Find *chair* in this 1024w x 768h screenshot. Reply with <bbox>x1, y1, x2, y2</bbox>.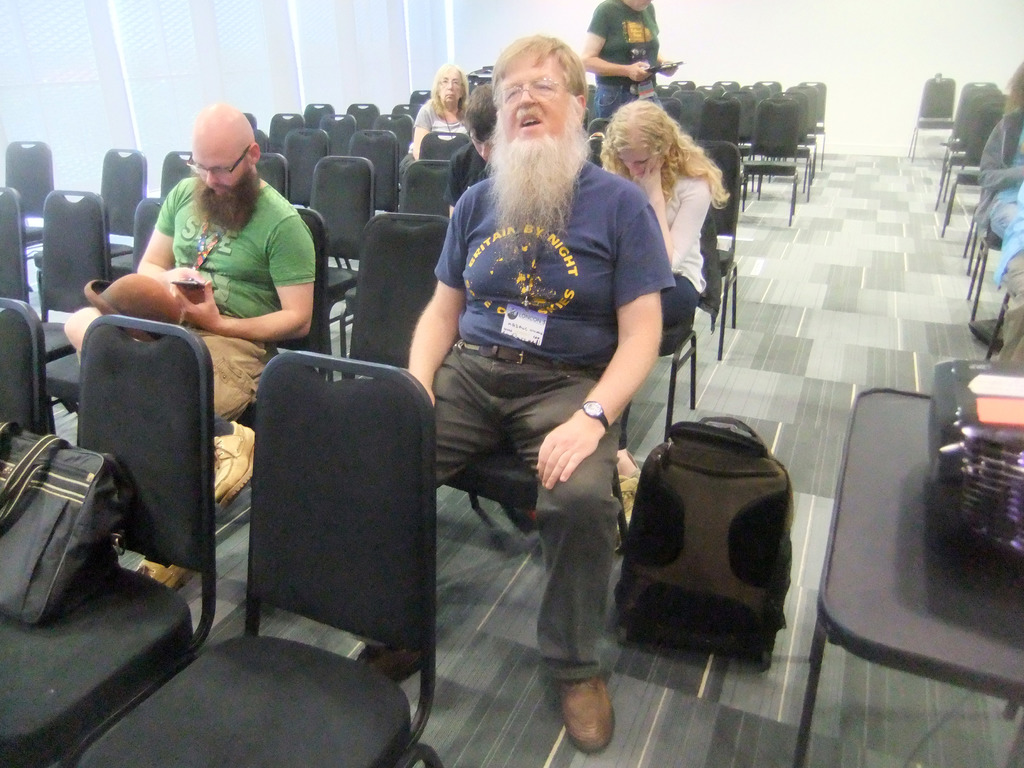
<bbox>279, 126, 332, 207</bbox>.
